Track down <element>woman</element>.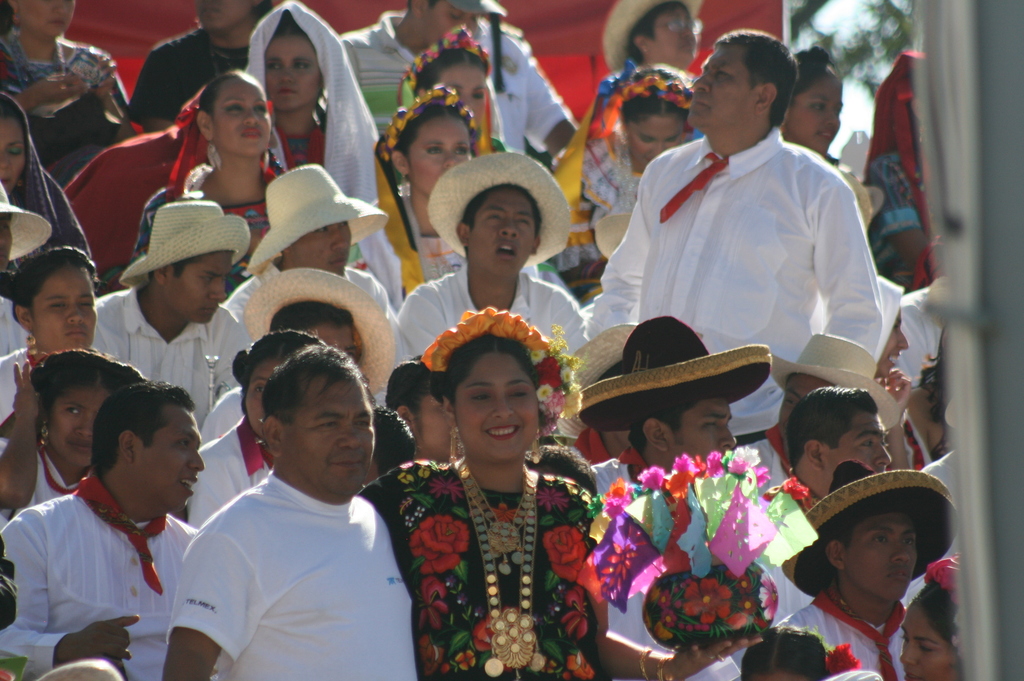
Tracked to crop(186, 328, 329, 533).
